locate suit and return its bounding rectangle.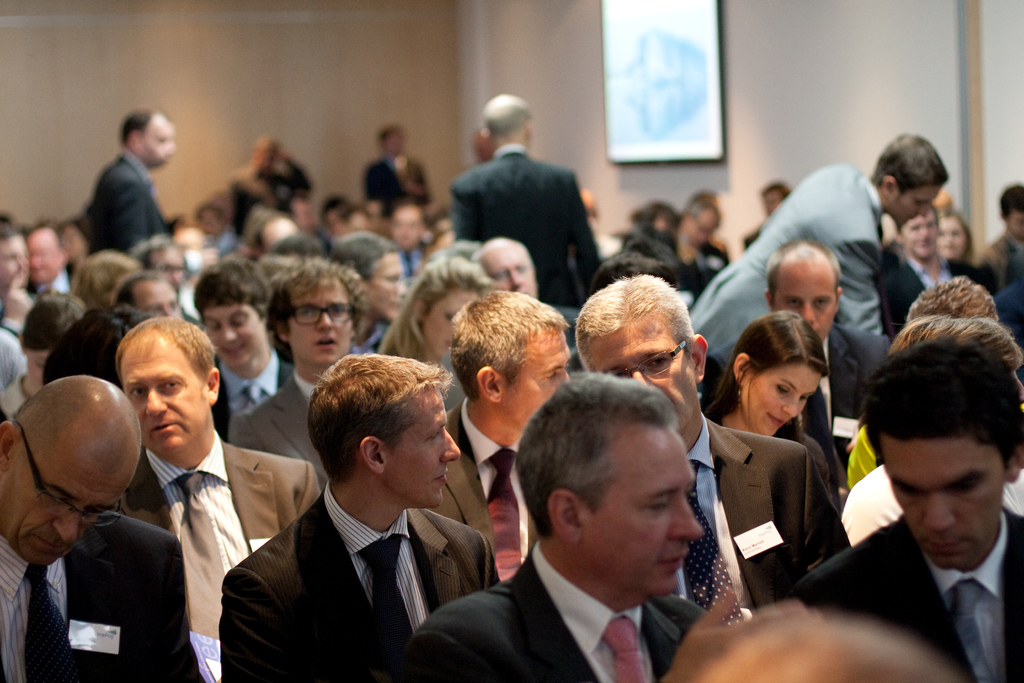
select_region(216, 436, 504, 668).
